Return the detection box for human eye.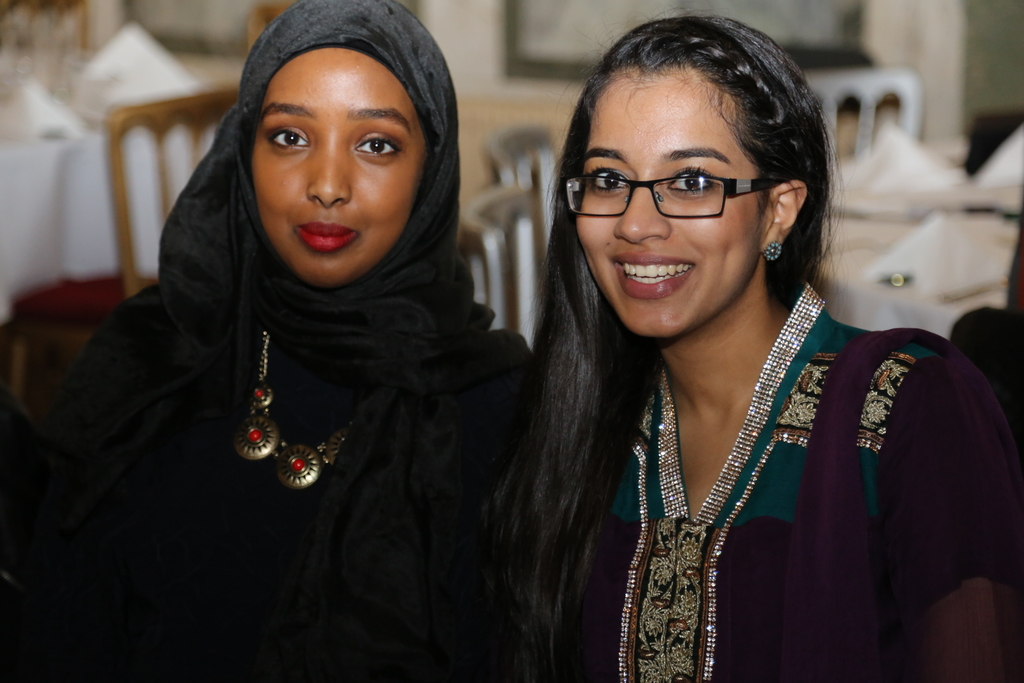
[349, 134, 403, 163].
